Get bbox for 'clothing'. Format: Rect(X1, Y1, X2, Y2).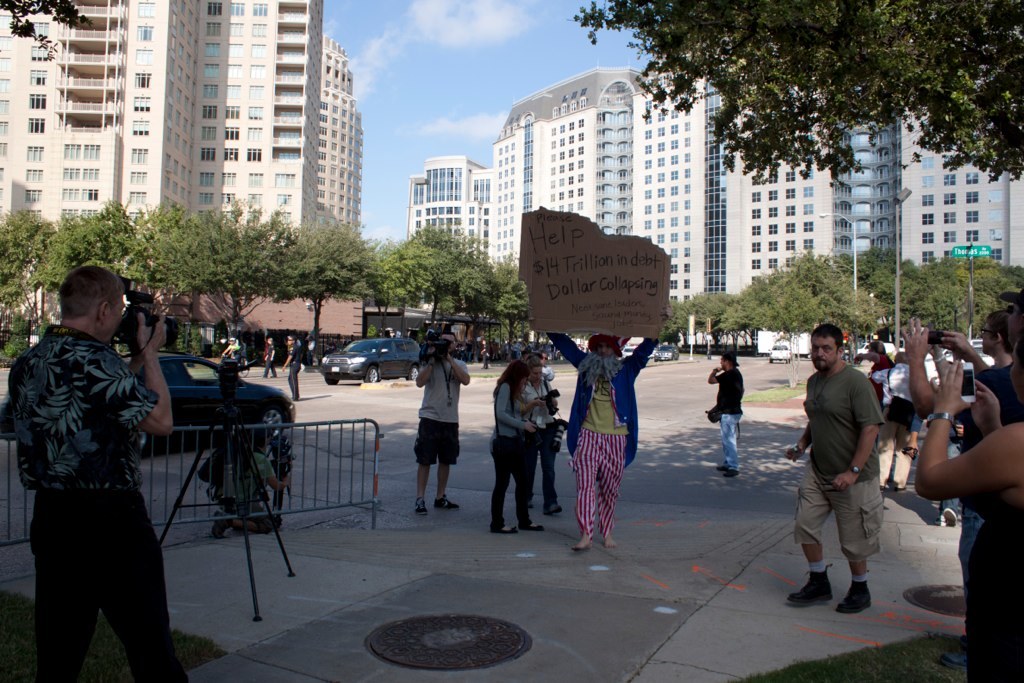
Rect(543, 332, 647, 541).
